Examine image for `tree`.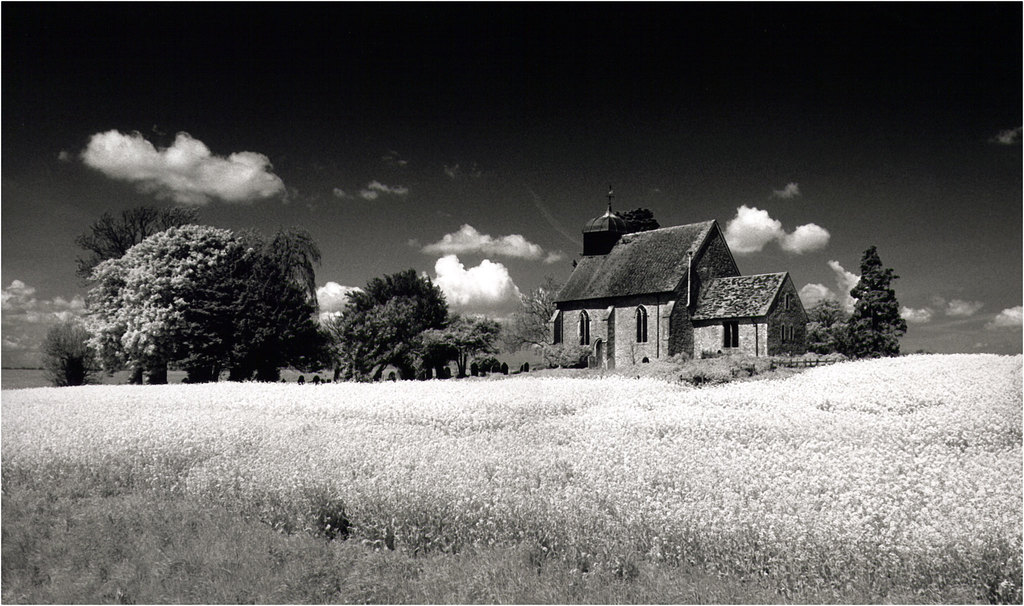
Examination result: left=804, top=302, right=851, bottom=353.
